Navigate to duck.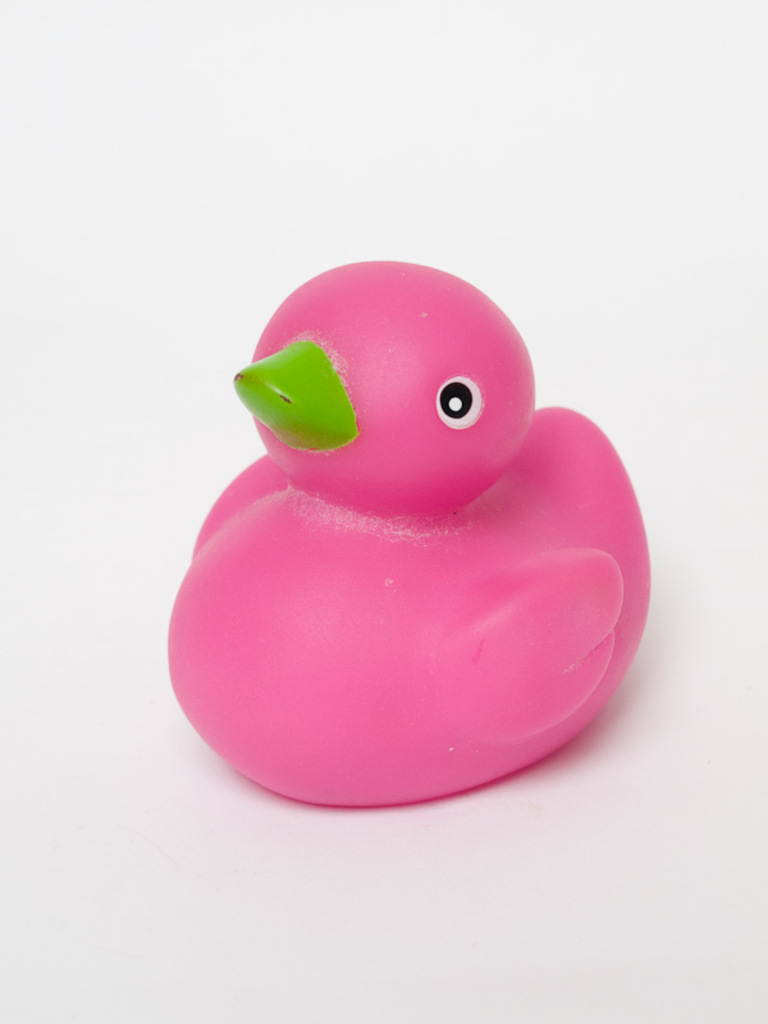
Navigation target: region(177, 242, 653, 847).
